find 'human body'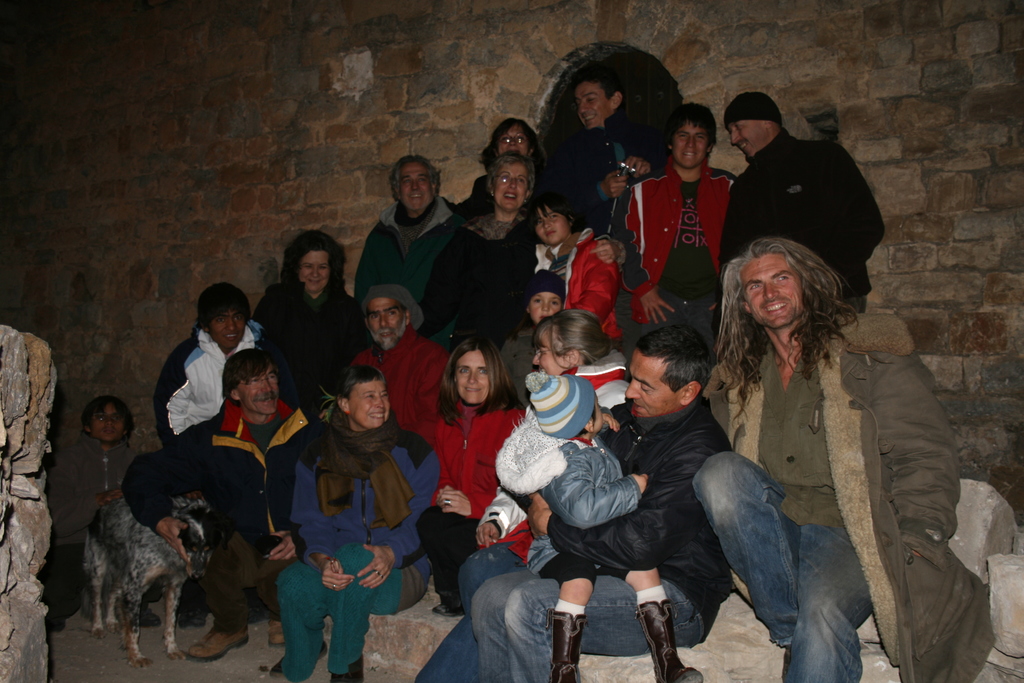
657,222,932,682
